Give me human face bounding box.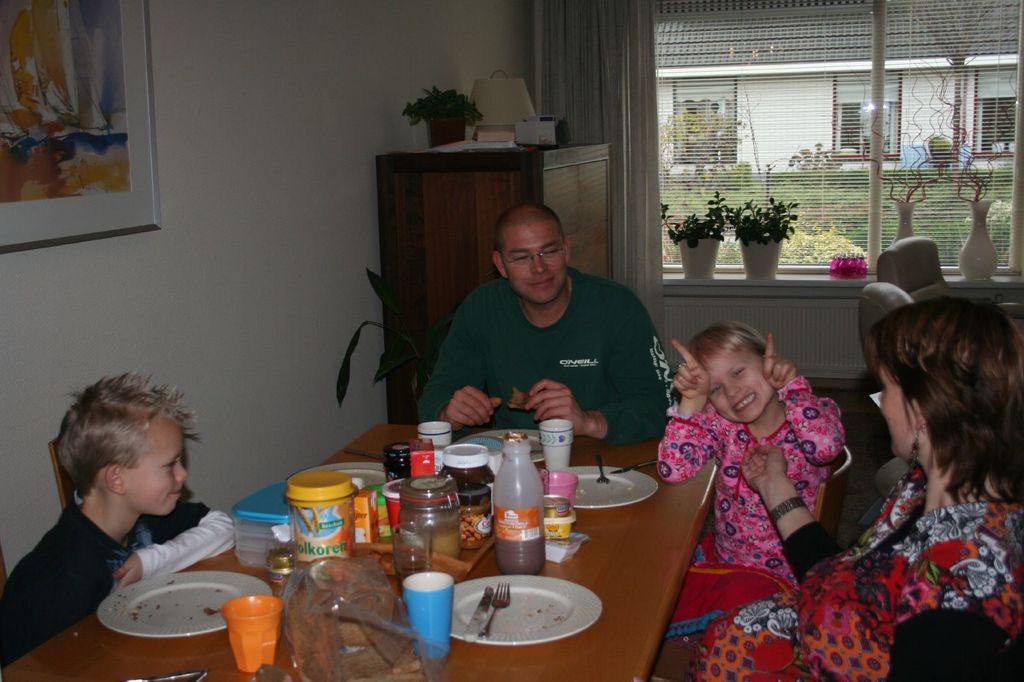
bbox=(707, 348, 775, 420).
